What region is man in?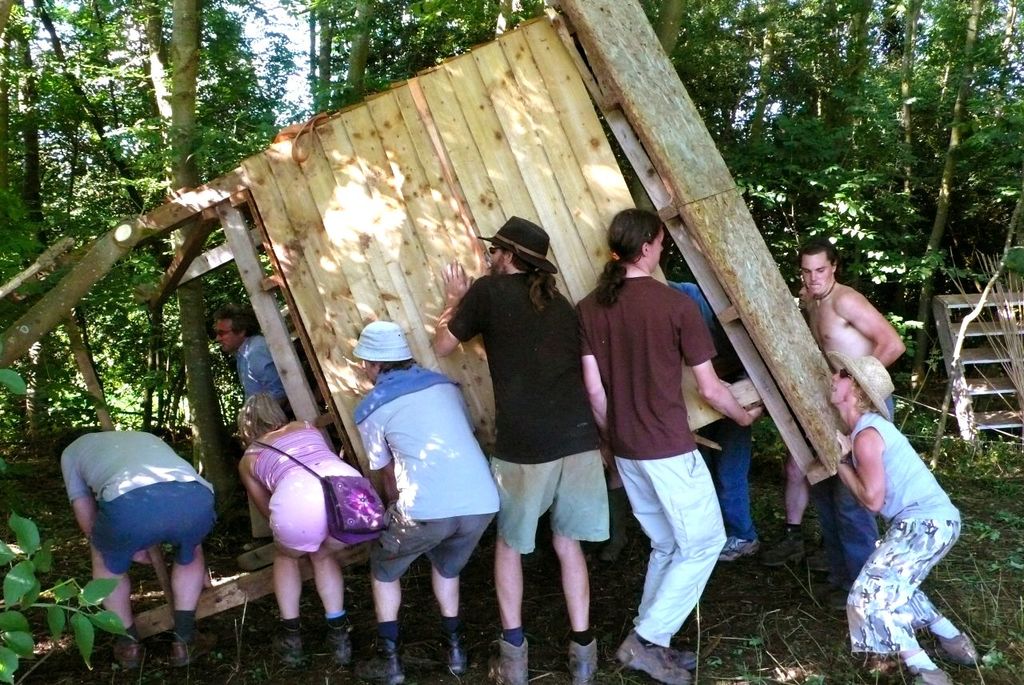
{"left": 349, "top": 320, "right": 498, "bottom": 684}.
